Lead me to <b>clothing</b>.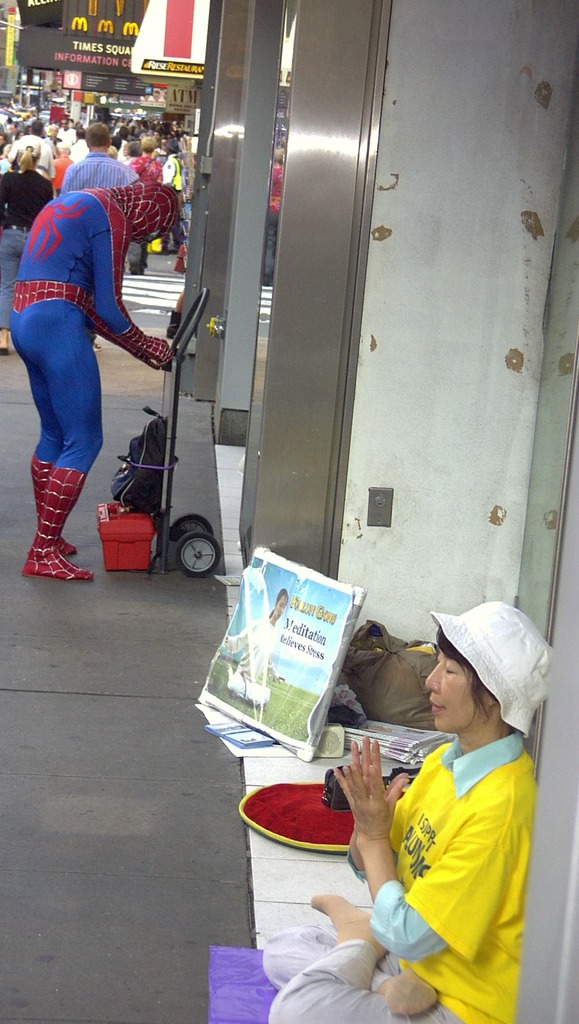
Lead to 60/152/140/196.
